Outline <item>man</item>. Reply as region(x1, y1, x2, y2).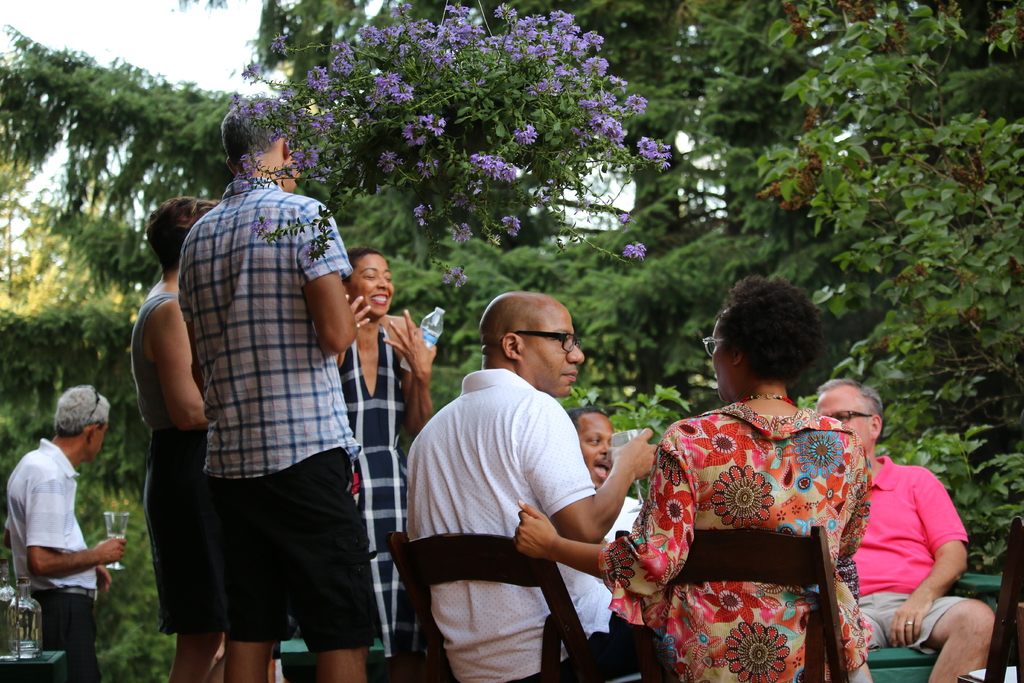
region(177, 93, 379, 682).
